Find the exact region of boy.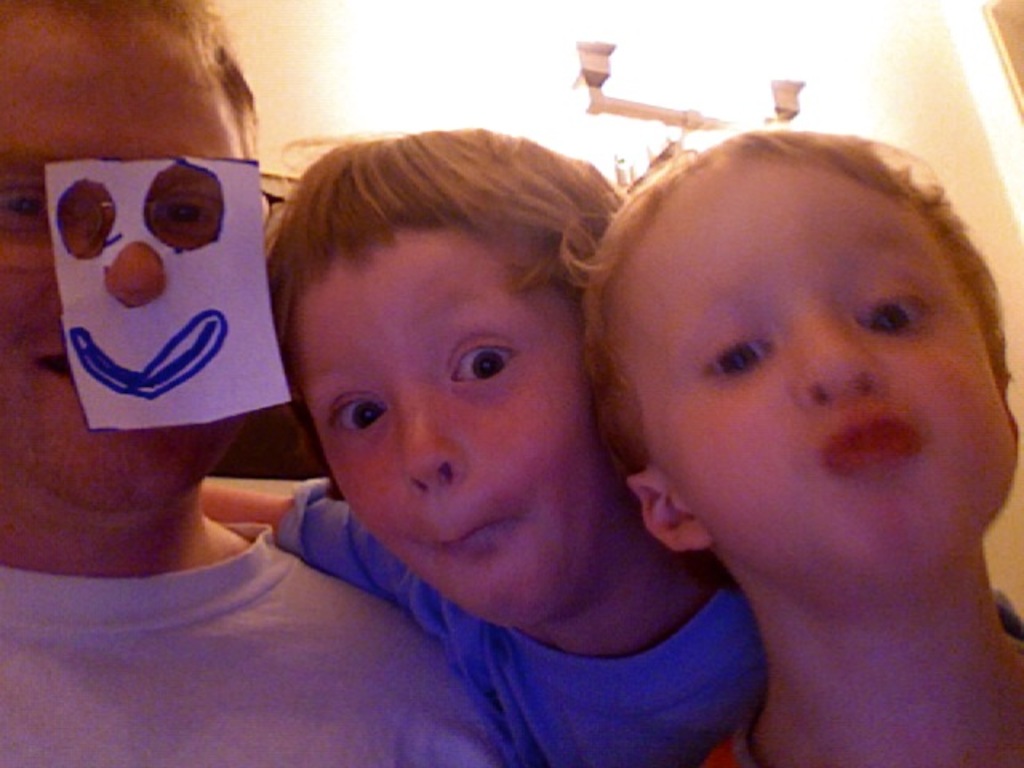
Exact region: Rect(570, 118, 1022, 766).
